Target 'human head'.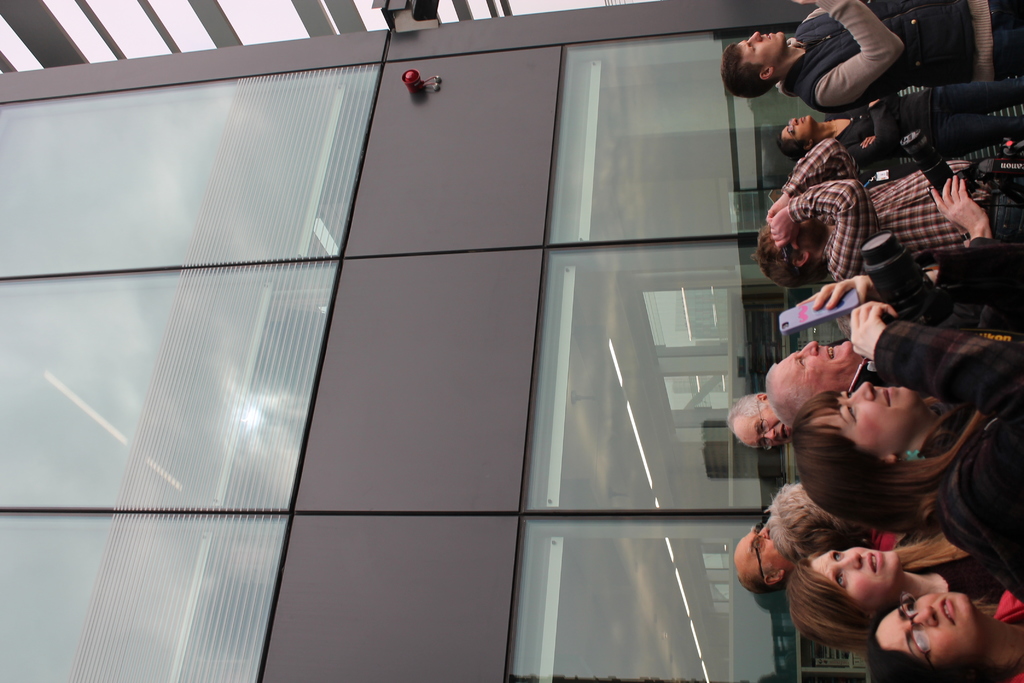
Target region: Rect(722, 31, 787, 95).
